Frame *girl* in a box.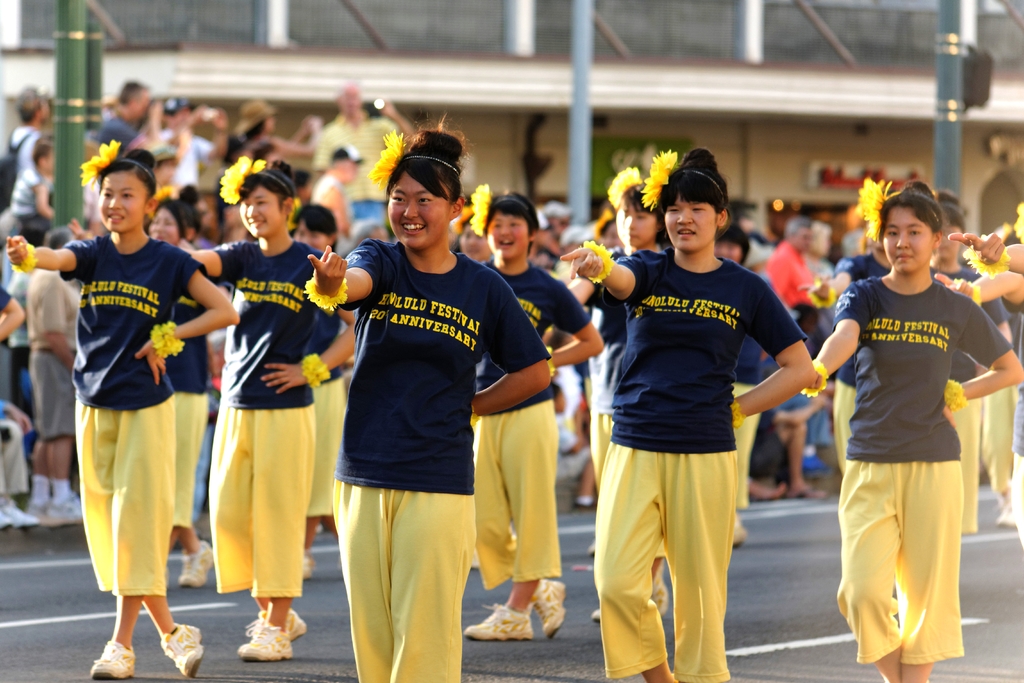
BBox(934, 186, 1011, 531).
